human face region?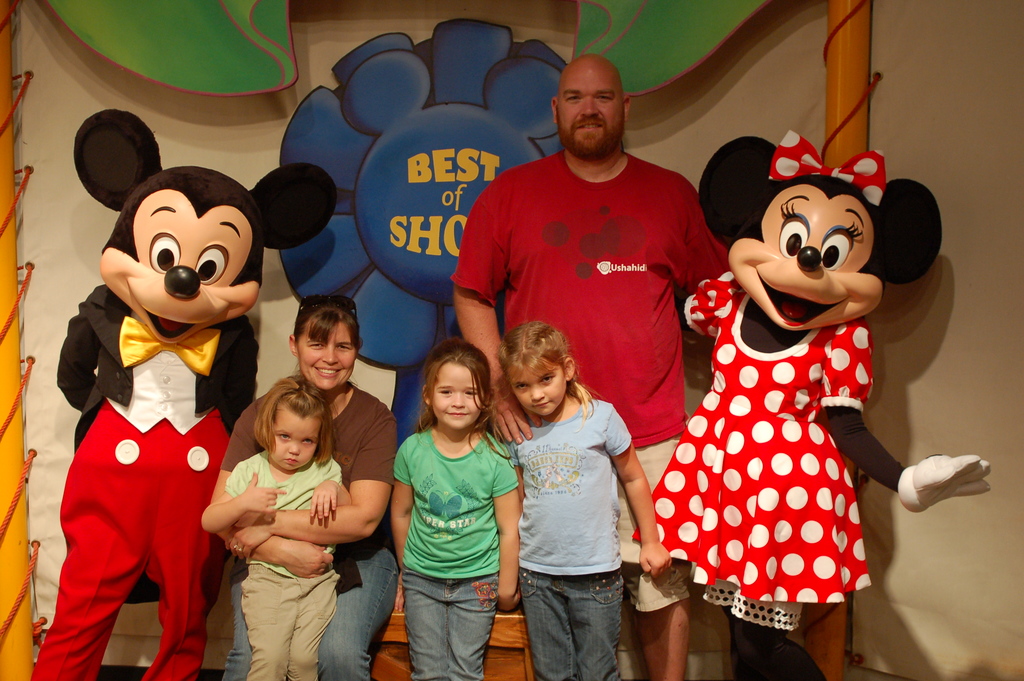
Rect(508, 366, 564, 419)
